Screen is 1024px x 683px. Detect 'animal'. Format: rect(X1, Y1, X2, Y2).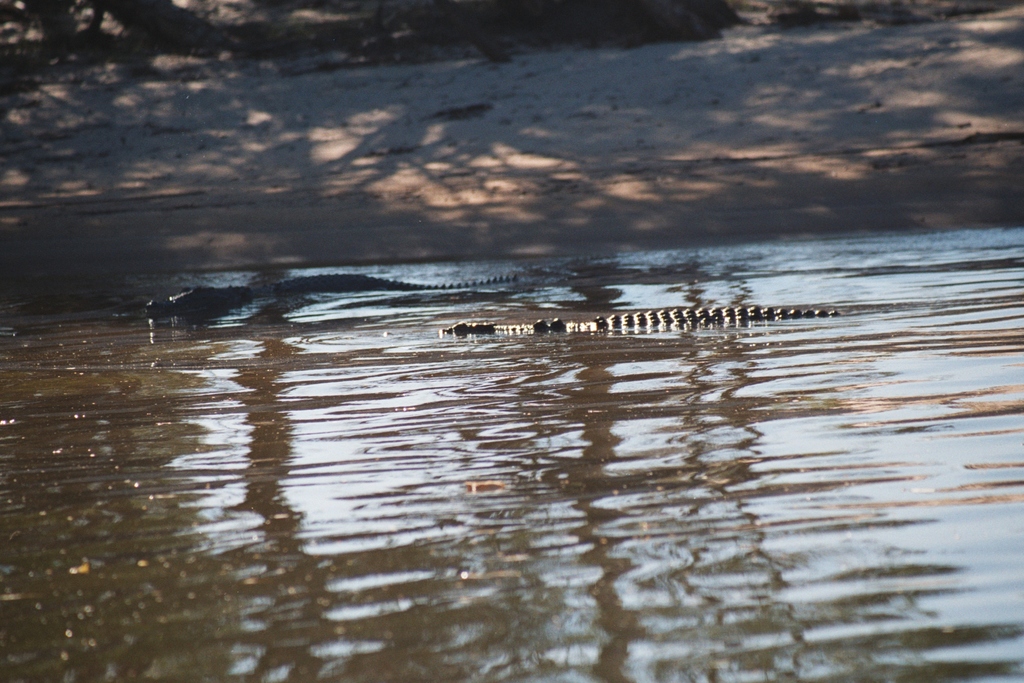
rect(141, 252, 615, 317).
